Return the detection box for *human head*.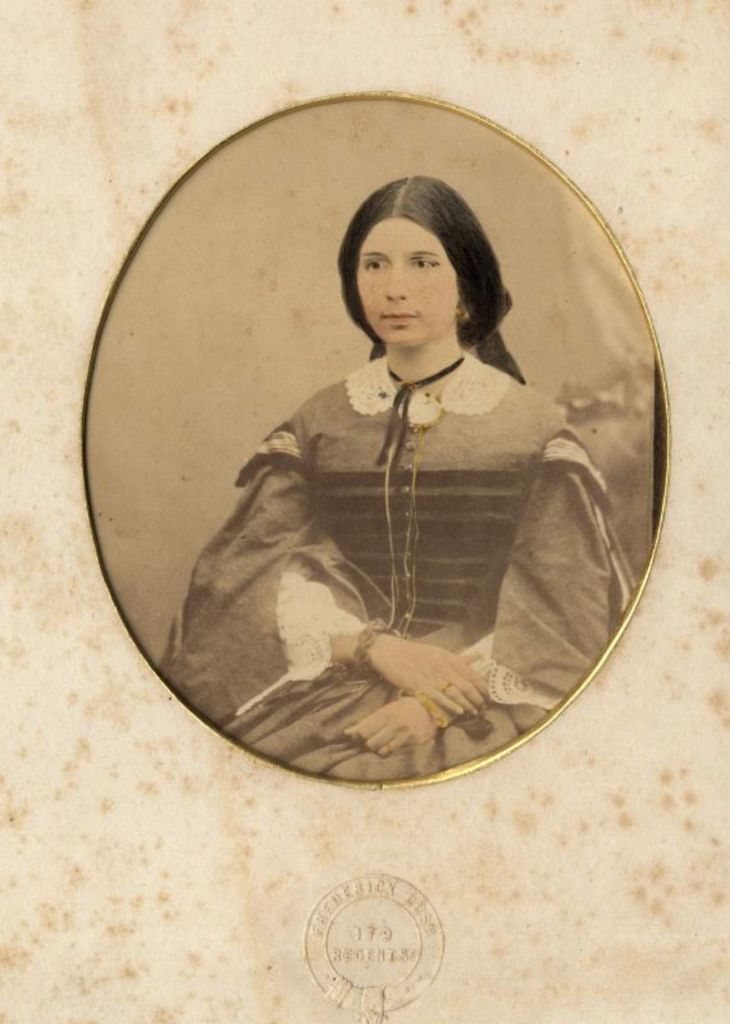
[x1=339, y1=175, x2=501, y2=351].
